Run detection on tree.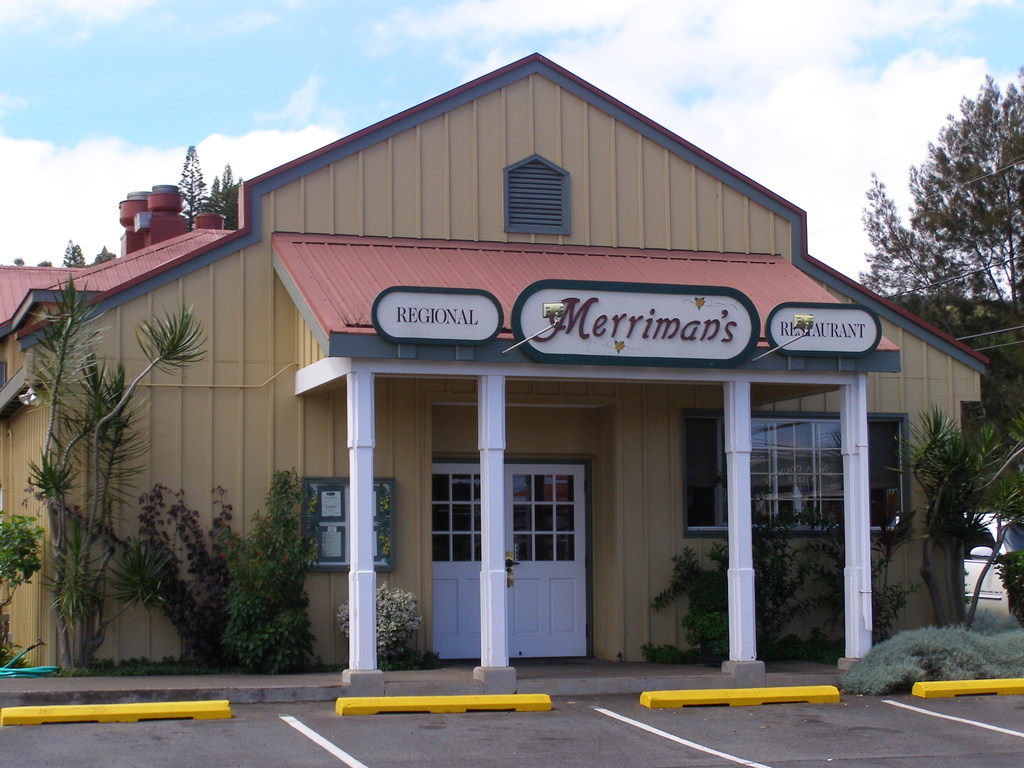
Result: 57,242,90,269.
